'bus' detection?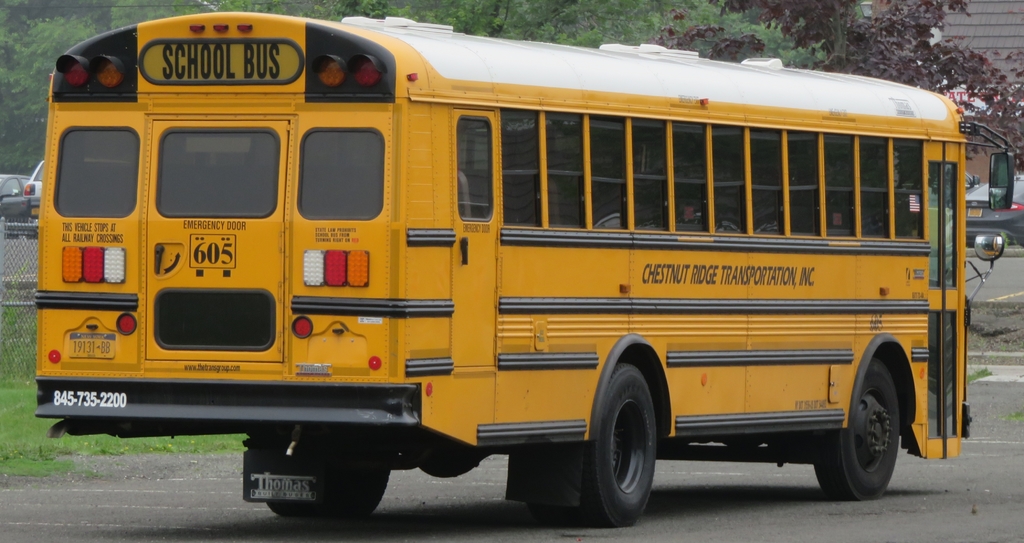
bbox=(33, 10, 1016, 526)
